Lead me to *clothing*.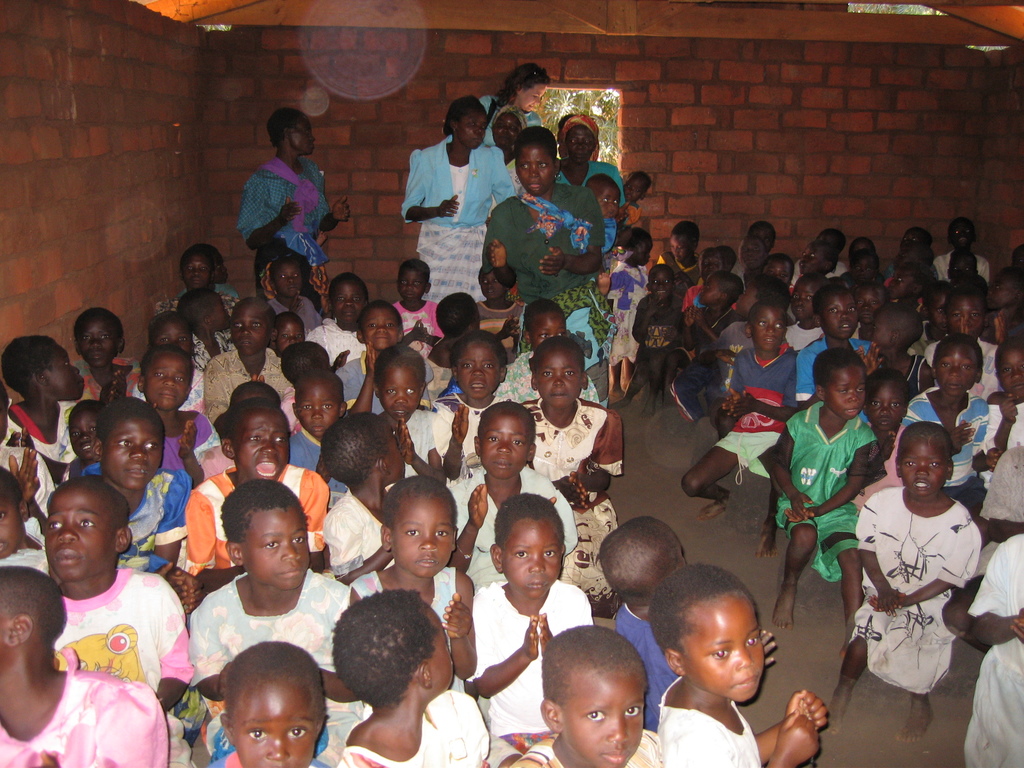
Lead to [0, 94, 1023, 461].
